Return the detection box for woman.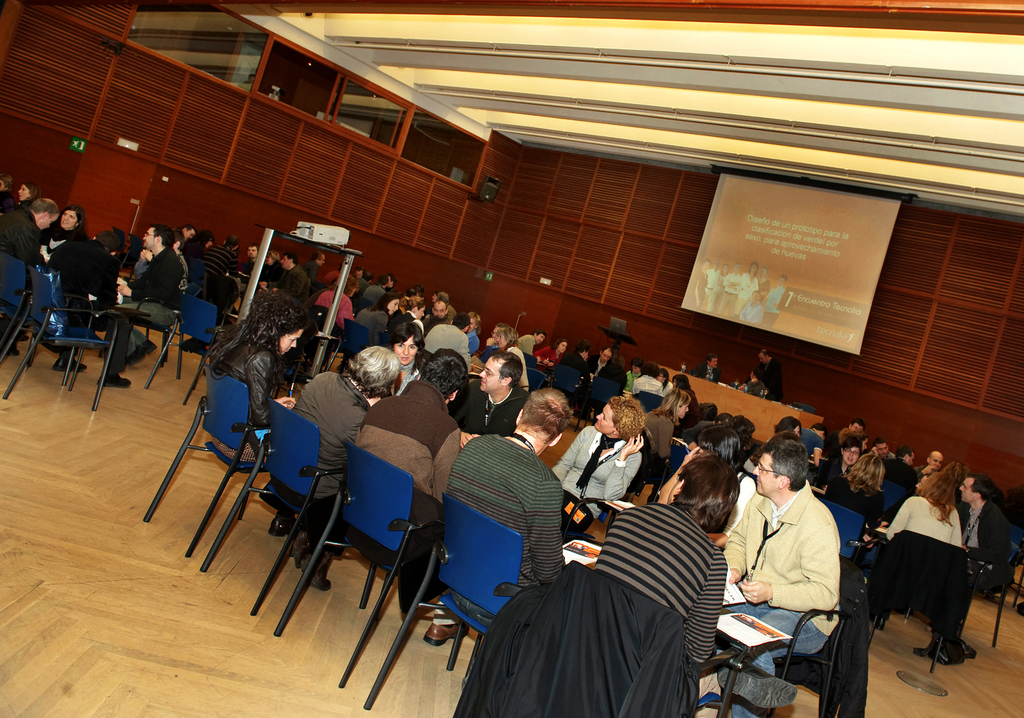
BBox(354, 292, 402, 347).
